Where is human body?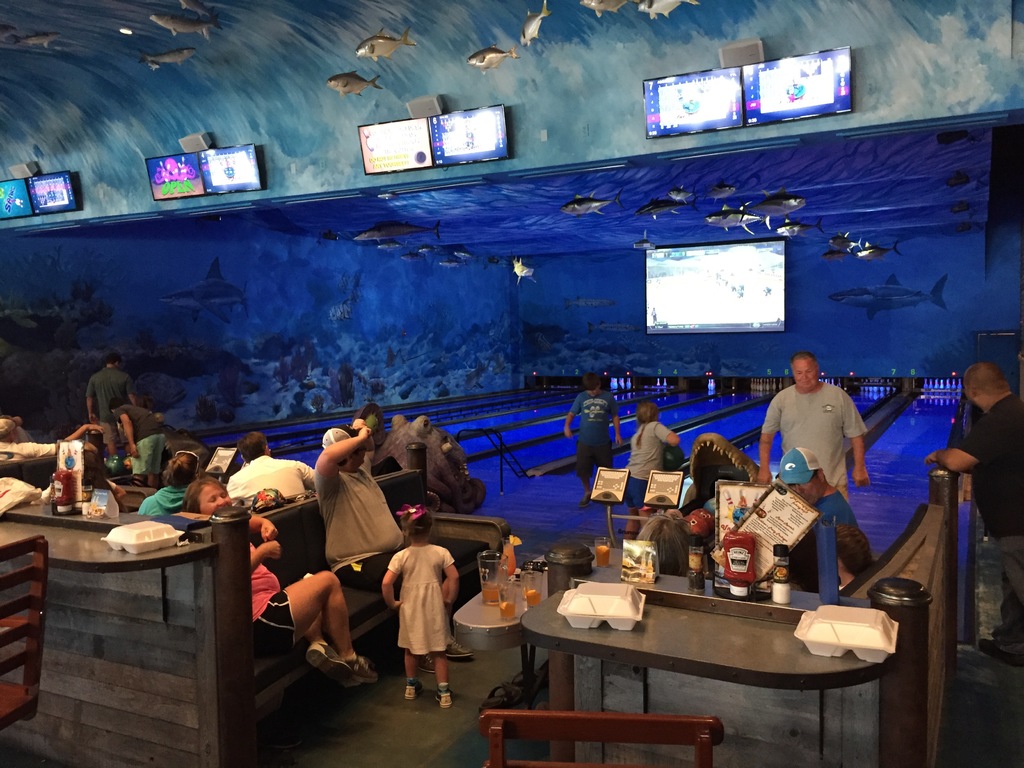
Rect(563, 370, 623, 508).
